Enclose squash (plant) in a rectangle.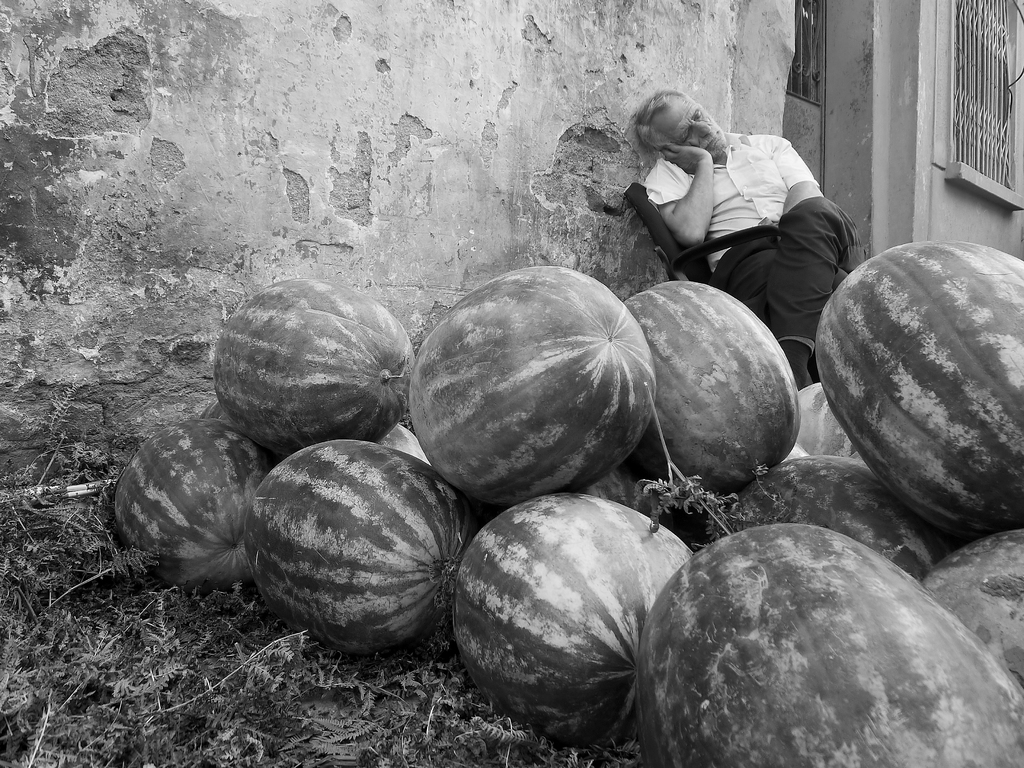
box(241, 453, 487, 652).
